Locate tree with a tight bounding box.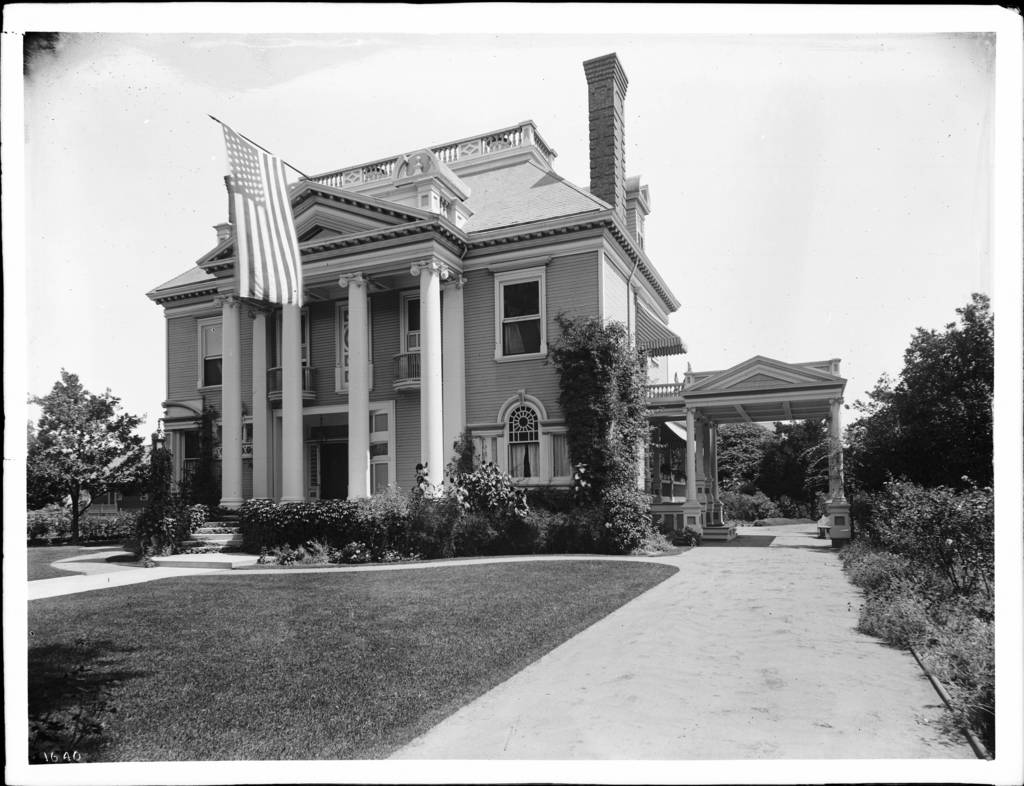
<box>26,385,135,535</box>.
